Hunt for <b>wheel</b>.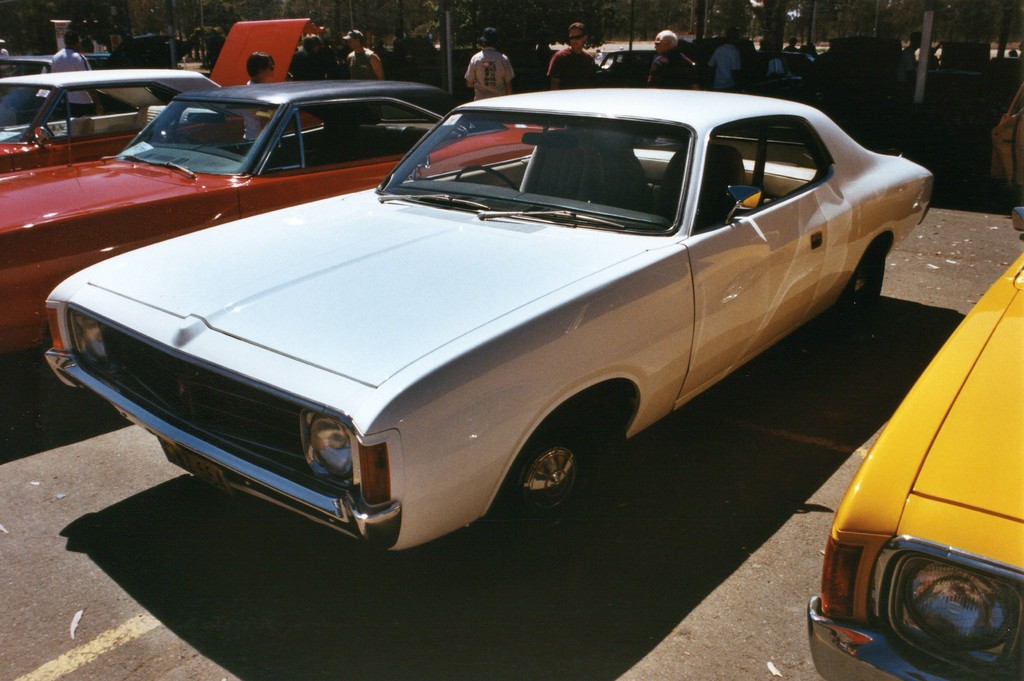
Hunted down at [left=455, top=164, right=520, bottom=190].
